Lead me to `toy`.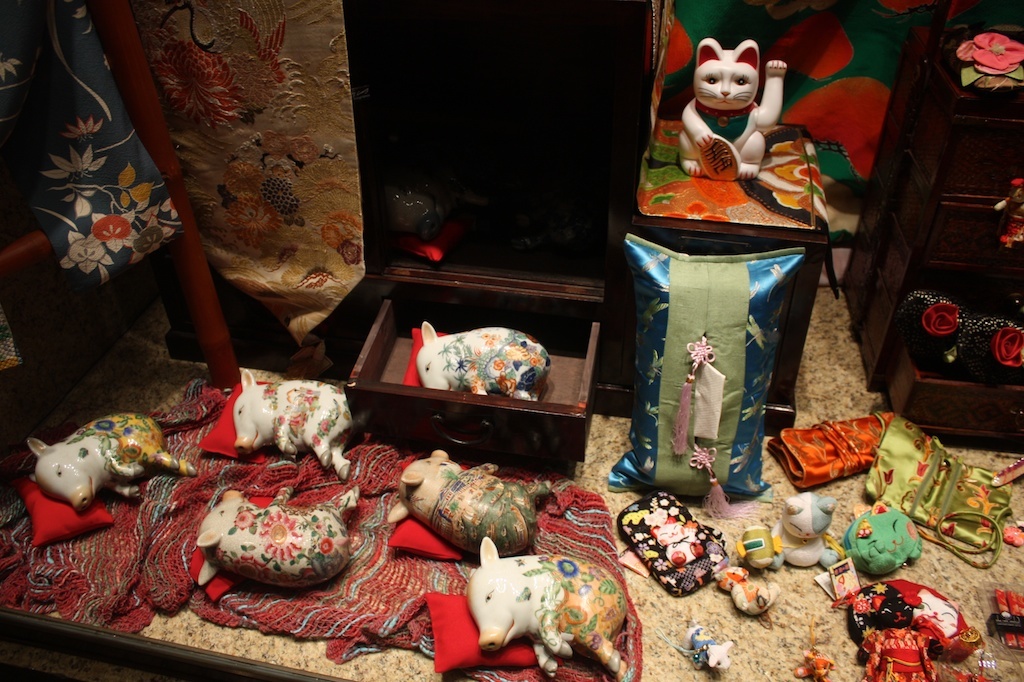
Lead to (x1=978, y1=587, x2=1023, y2=651).
